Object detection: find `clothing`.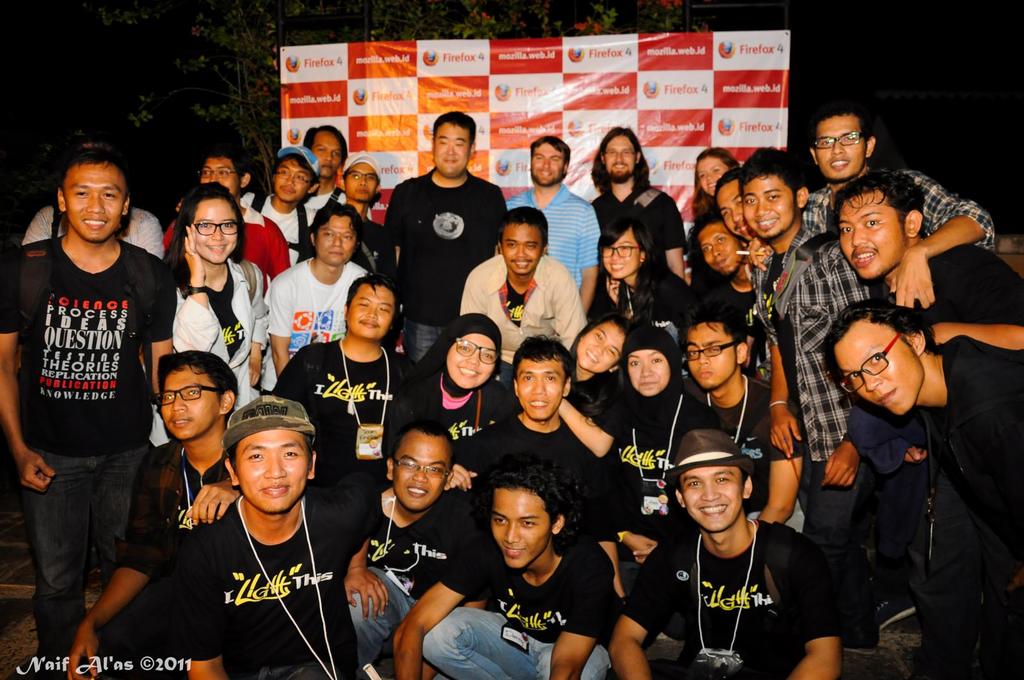
l=6, t=235, r=179, b=679.
